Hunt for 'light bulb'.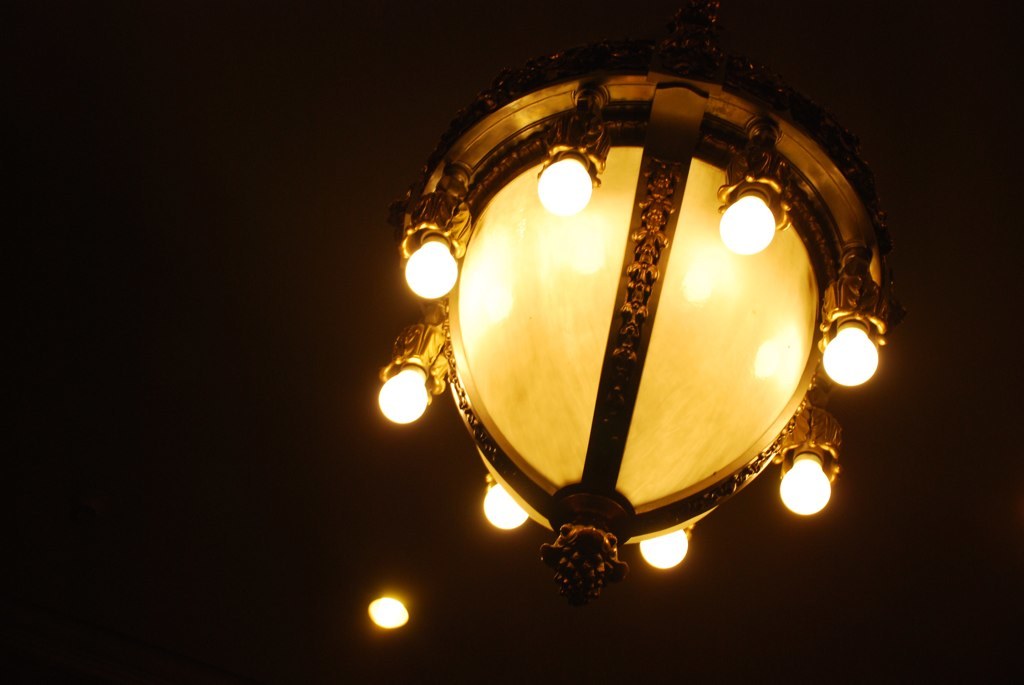
Hunted down at (x1=642, y1=527, x2=690, y2=568).
